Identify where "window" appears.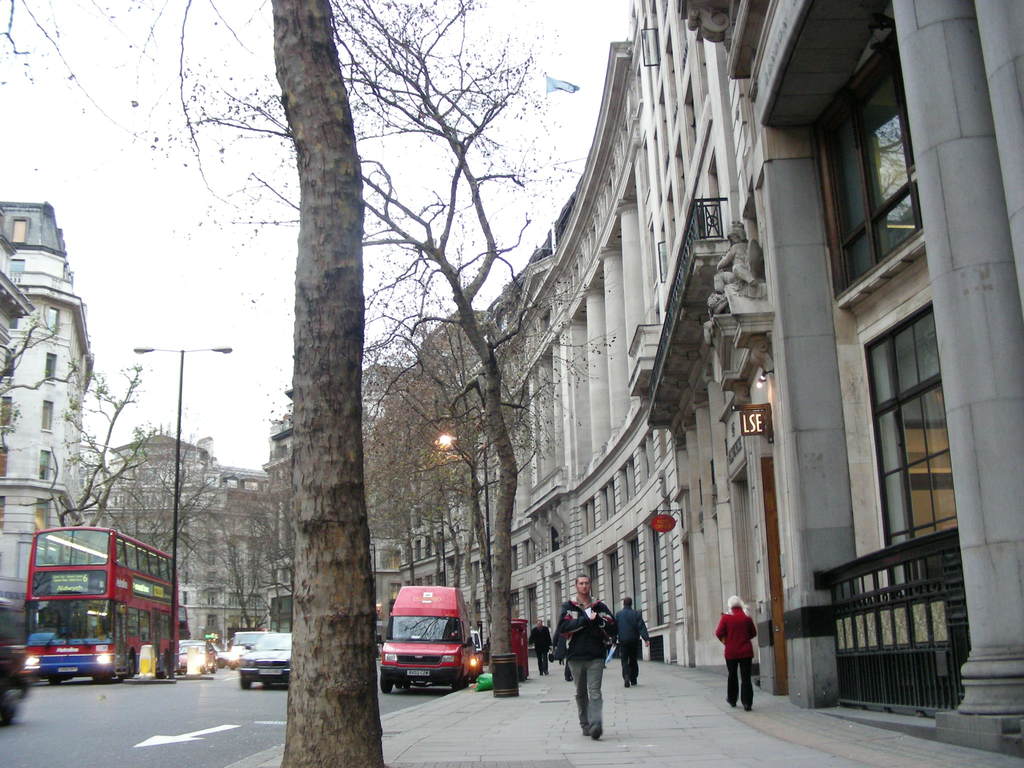
Appears at rect(650, 125, 660, 189).
